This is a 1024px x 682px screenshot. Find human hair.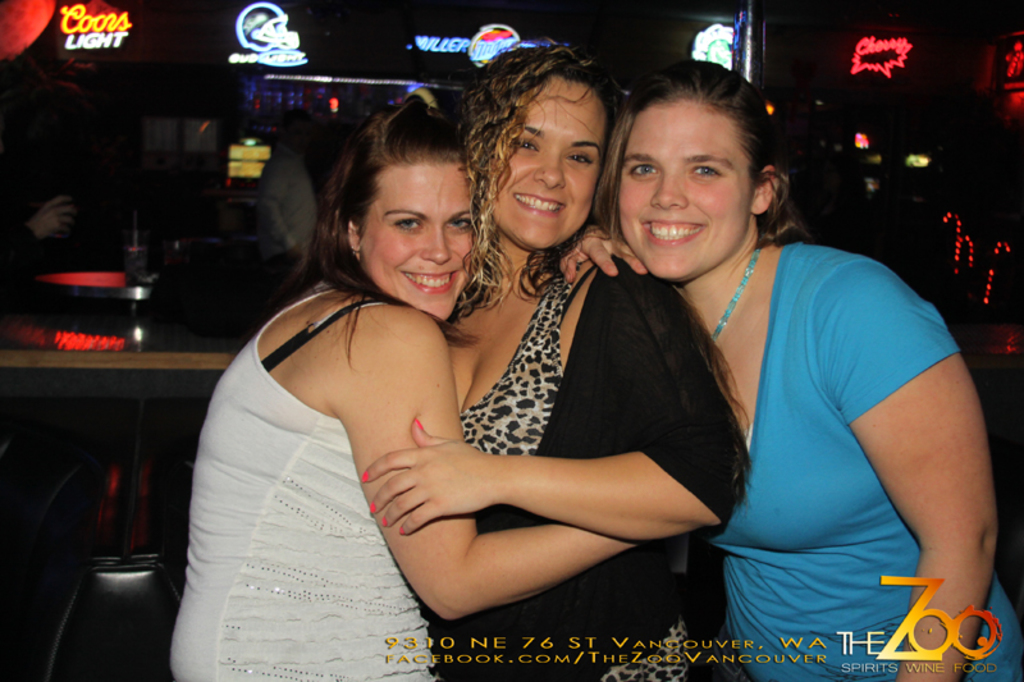
Bounding box: 451/38/625/319.
